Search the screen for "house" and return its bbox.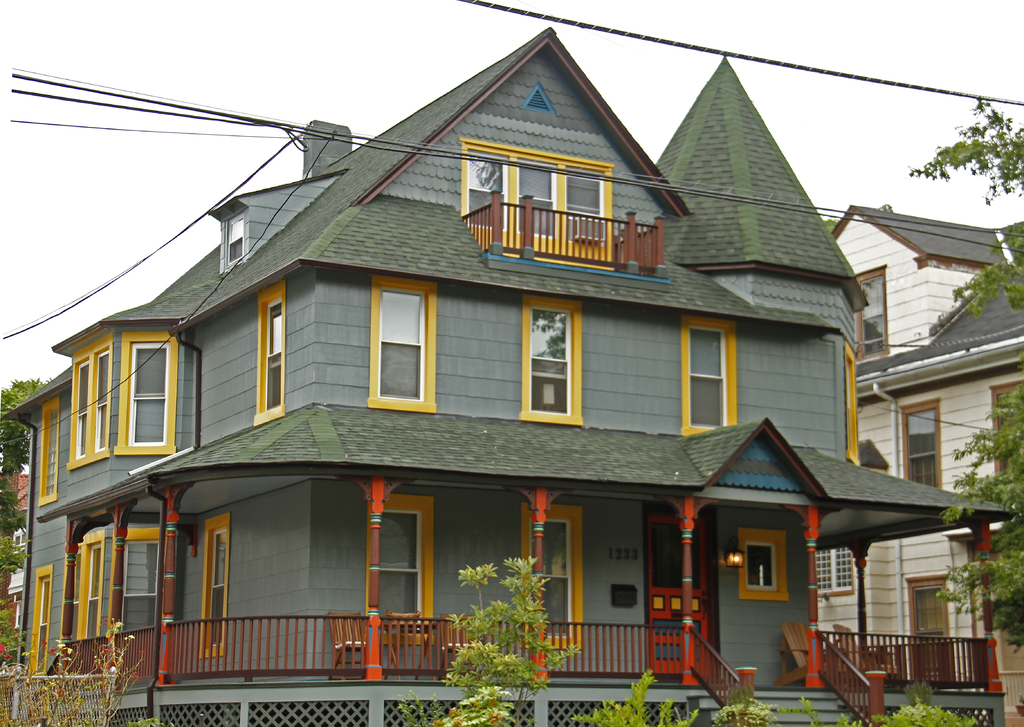
Found: left=812, top=202, right=1023, bottom=719.
